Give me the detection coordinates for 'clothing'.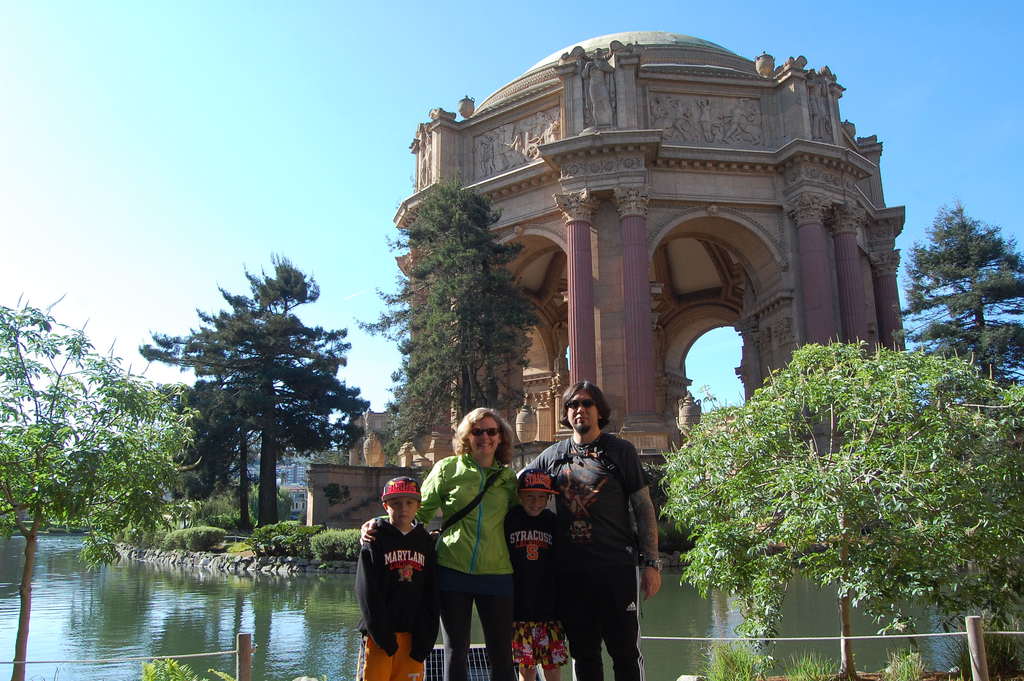
[509,431,649,680].
